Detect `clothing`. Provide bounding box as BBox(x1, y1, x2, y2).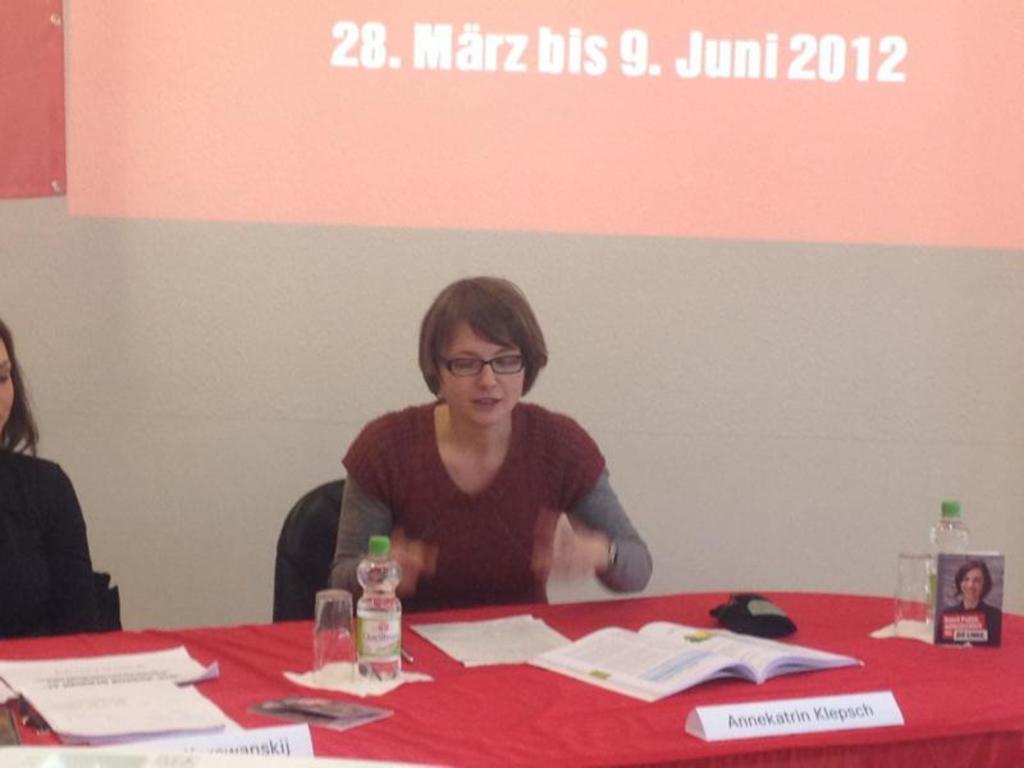
BBox(317, 384, 650, 622).
